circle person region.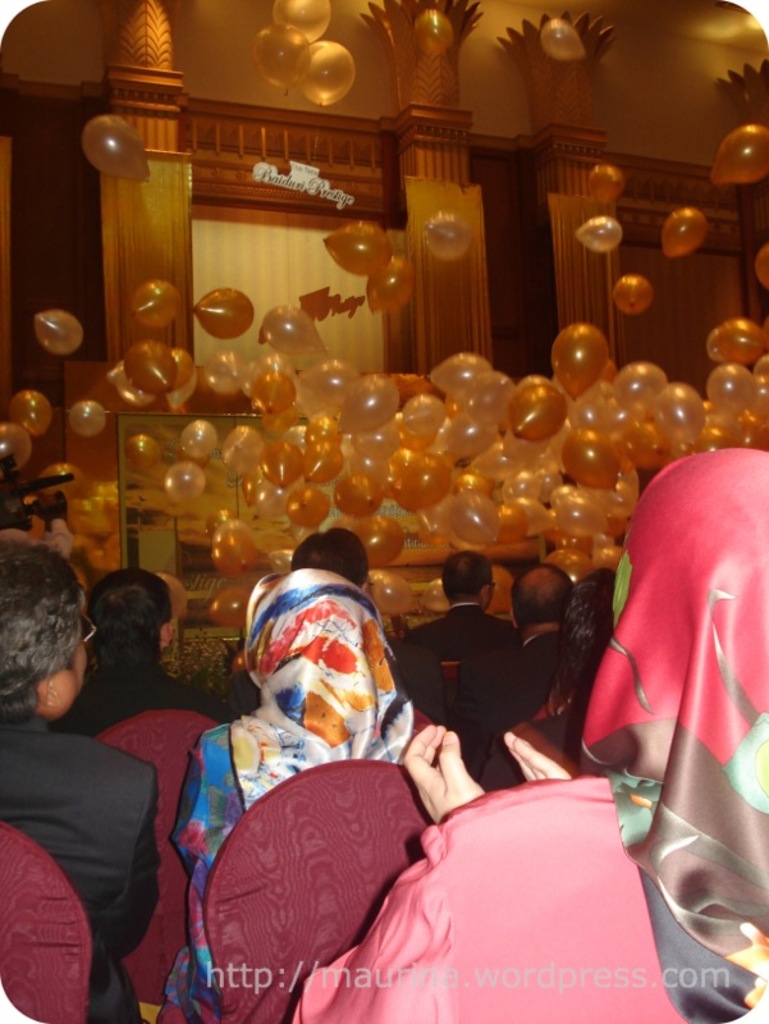
Region: bbox(170, 562, 443, 1023).
